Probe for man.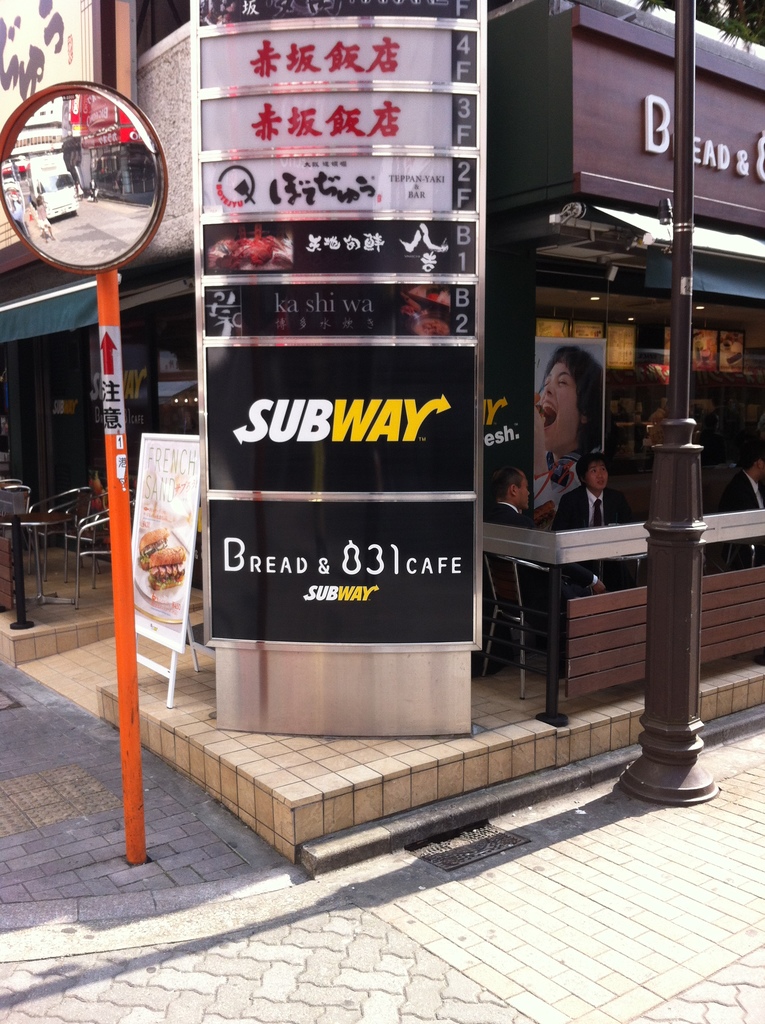
Probe result: [left=553, top=461, right=631, bottom=591].
